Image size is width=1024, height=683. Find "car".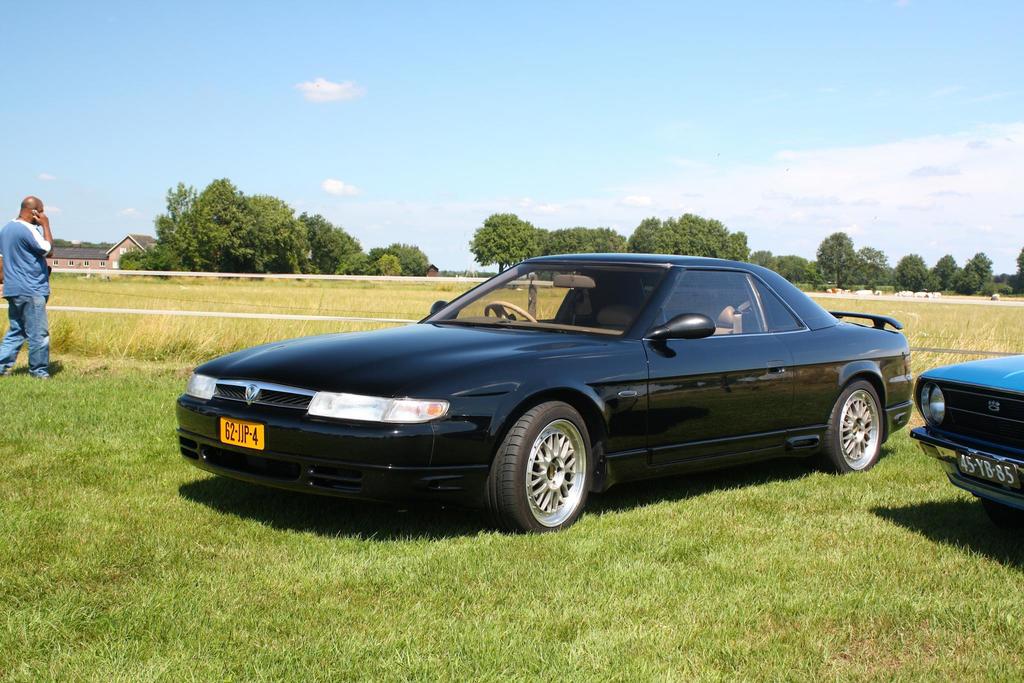
left=904, top=347, right=1023, bottom=520.
